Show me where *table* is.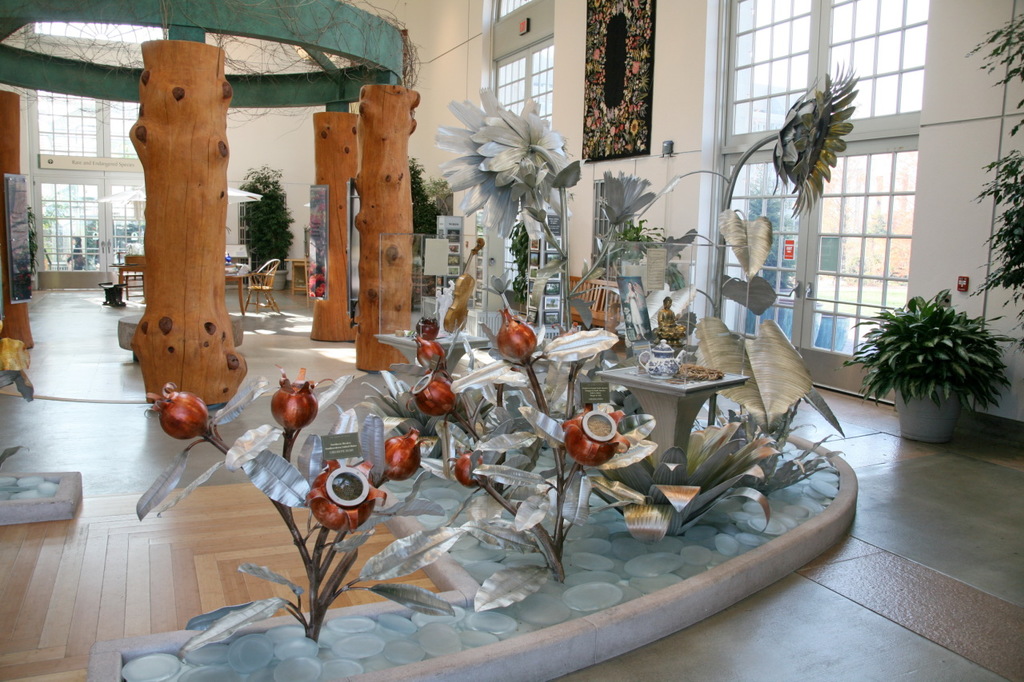
*table* is at [117,265,147,293].
